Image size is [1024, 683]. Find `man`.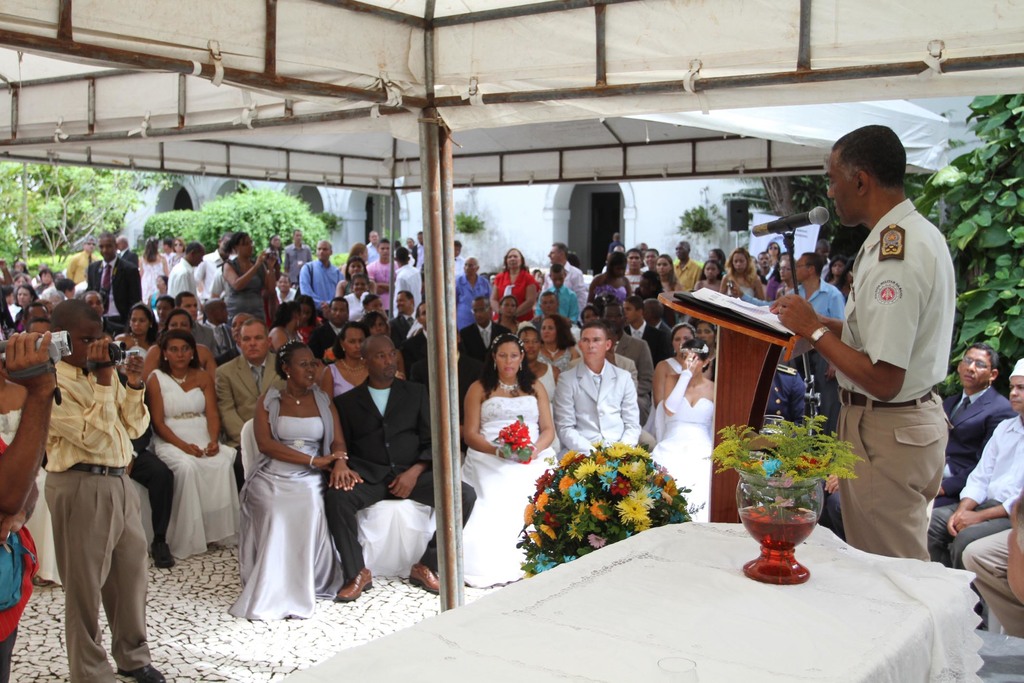
x1=672 y1=240 x2=701 y2=289.
